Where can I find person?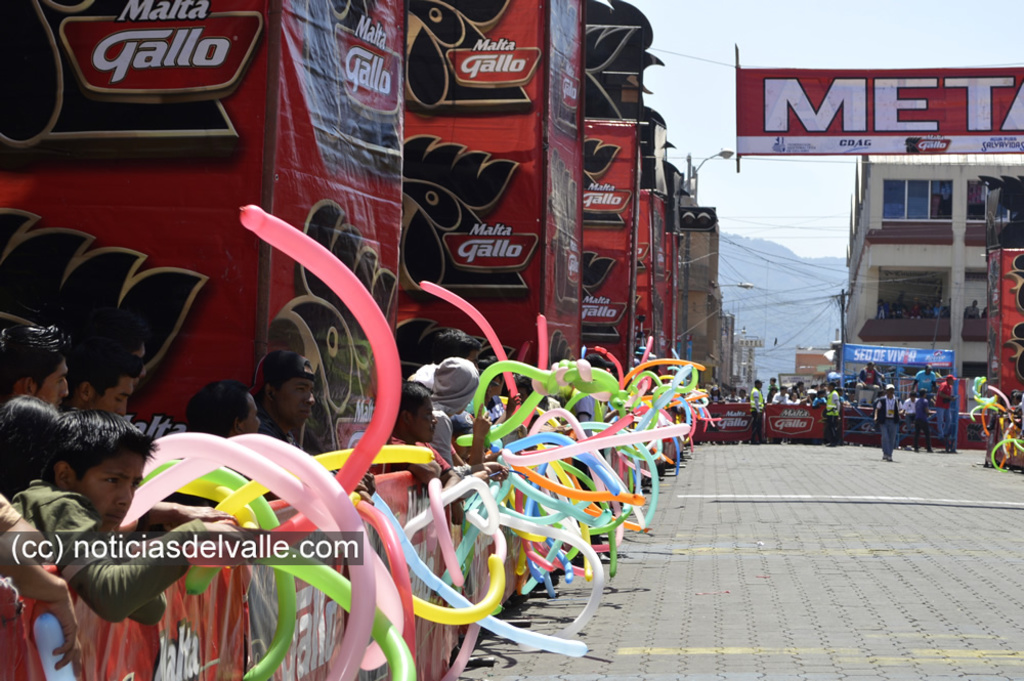
You can find it at crop(822, 384, 846, 444).
